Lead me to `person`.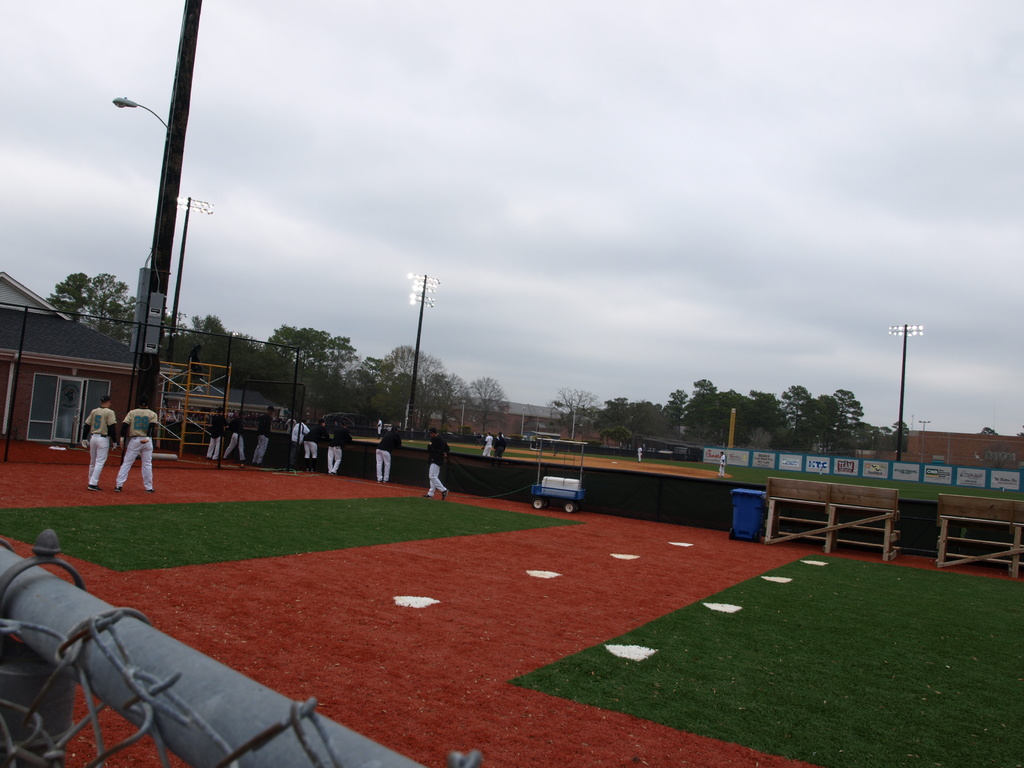
Lead to {"x1": 251, "y1": 406, "x2": 276, "y2": 467}.
